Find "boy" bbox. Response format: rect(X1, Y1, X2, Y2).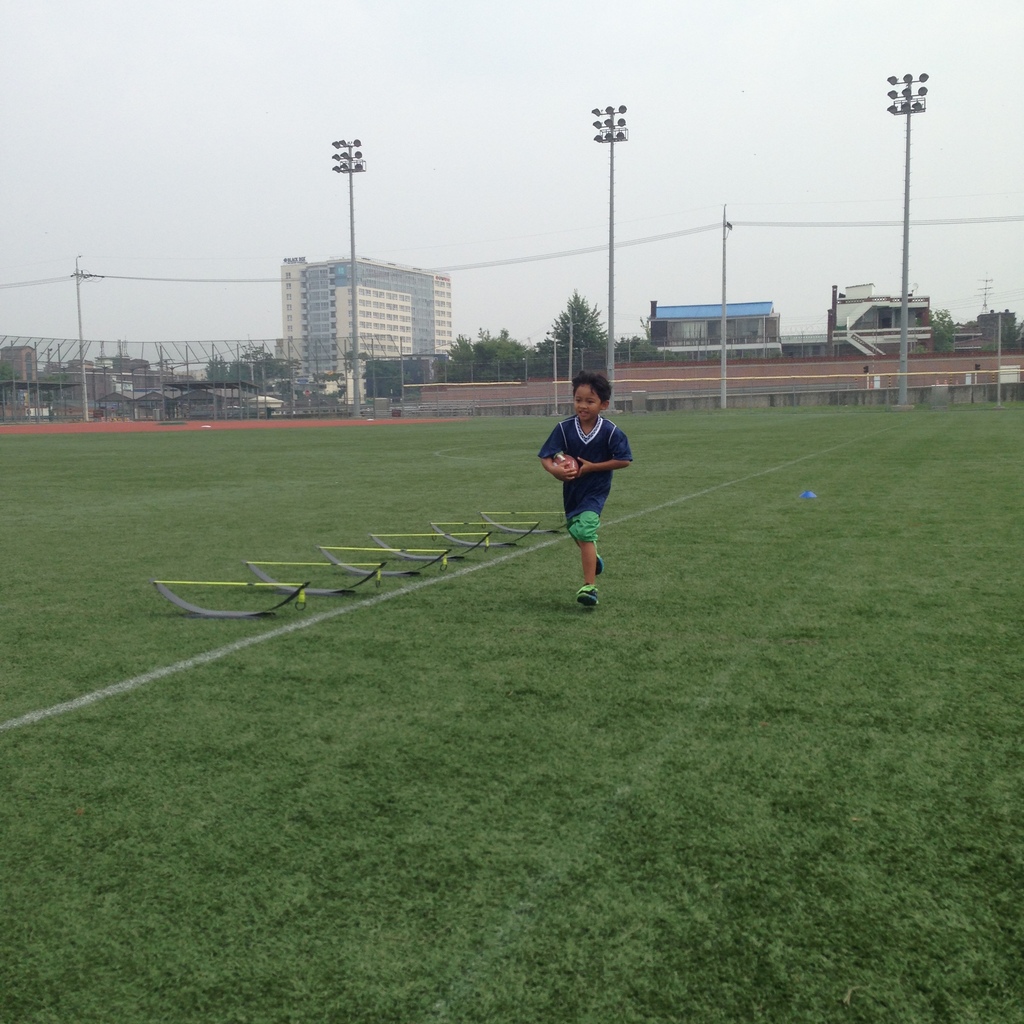
rect(515, 369, 627, 621).
